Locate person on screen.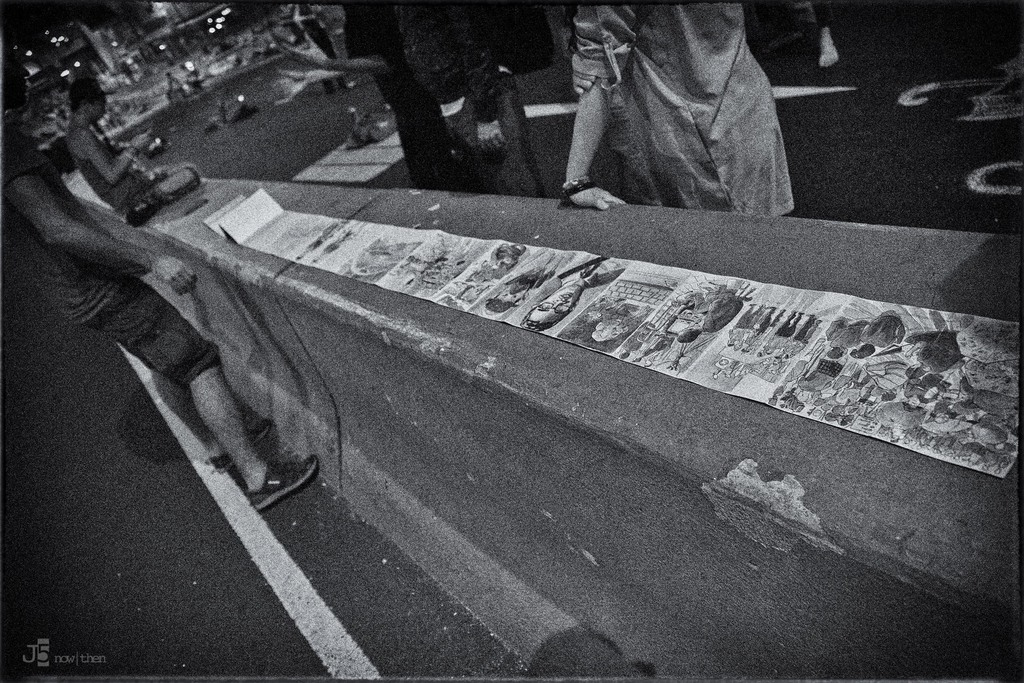
On screen at detection(294, 0, 341, 79).
